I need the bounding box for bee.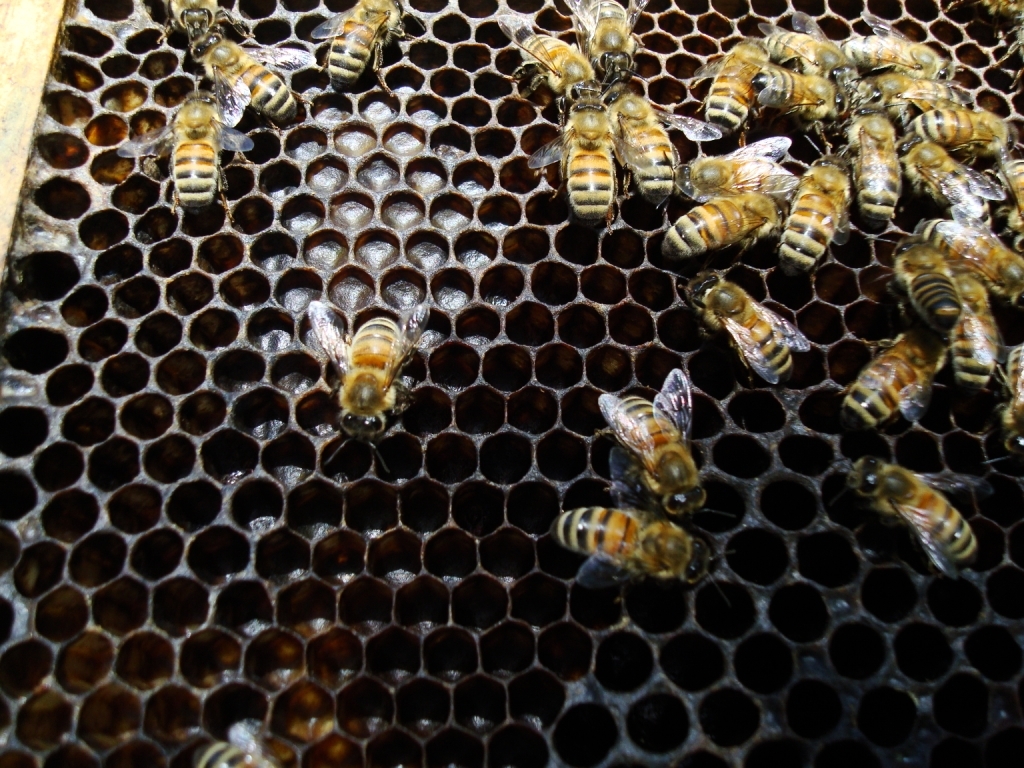
Here it is: {"x1": 671, "y1": 134, "x2": 798, "y2": 235}.
